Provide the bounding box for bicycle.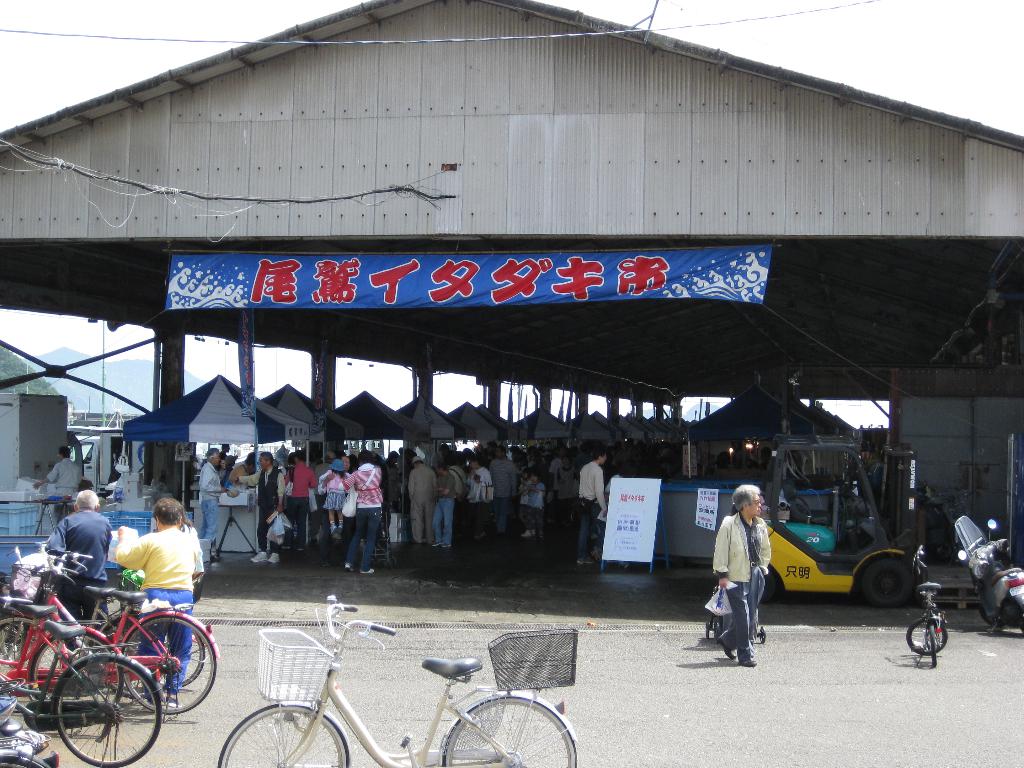
{"x1": 0, "y1": 545, "x2": 148, "y2": 638}.
